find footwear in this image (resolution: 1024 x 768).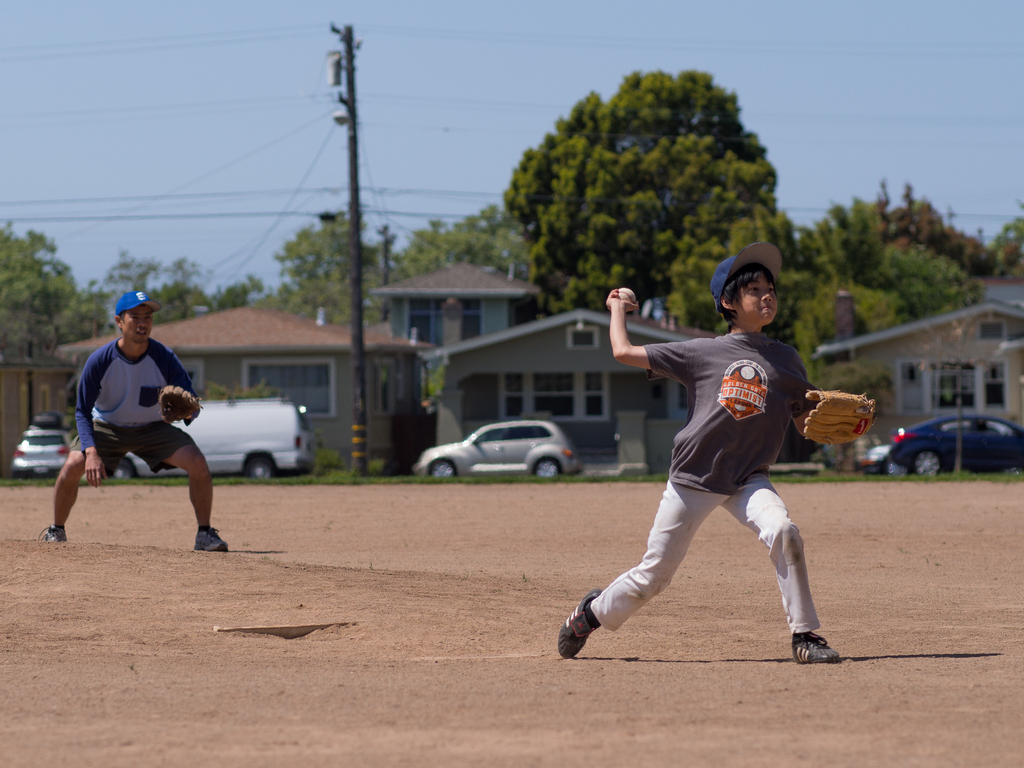
[left=555, top=591, right=605, bottom=657].
